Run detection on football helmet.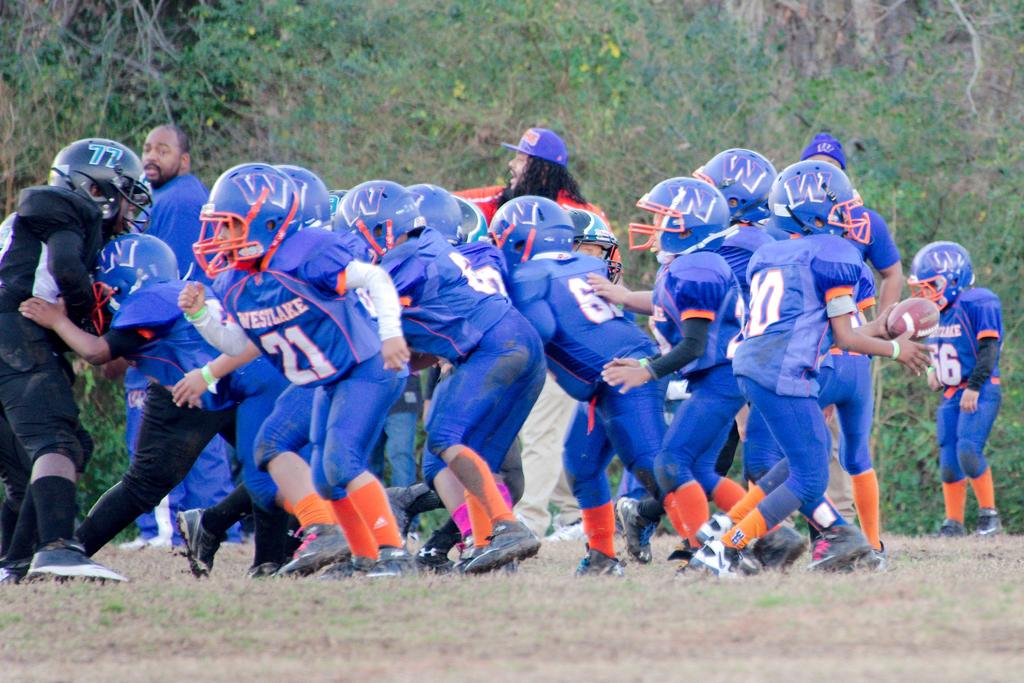
Result: box(333, 177, 433, 270).
